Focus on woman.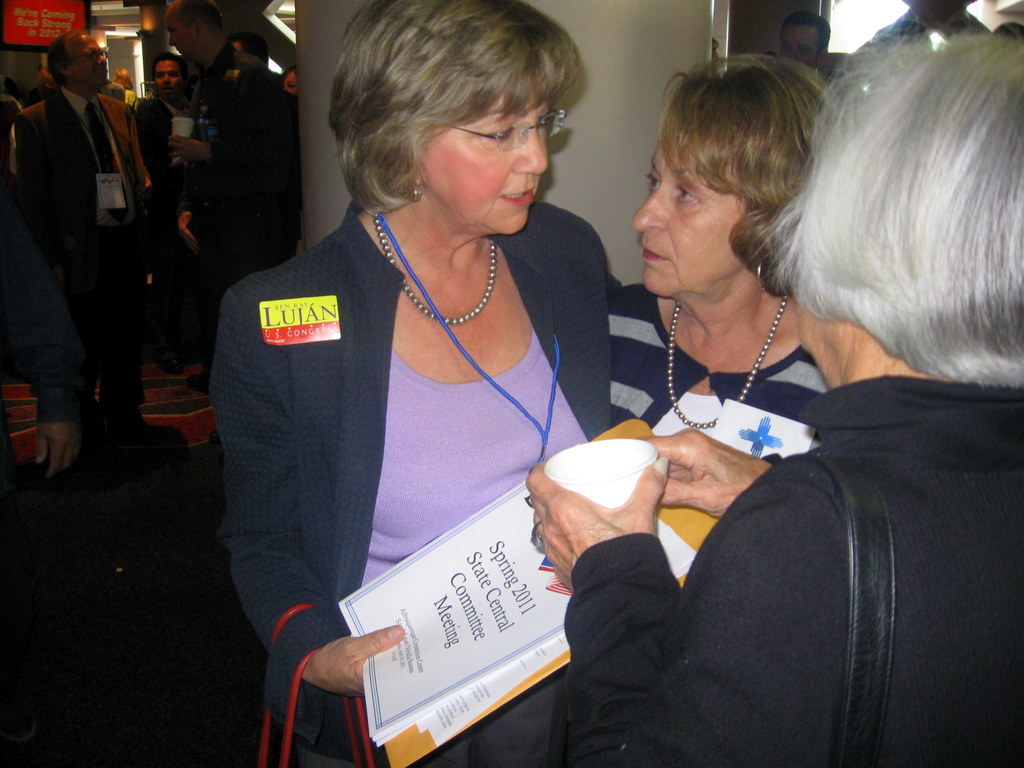
Focused at <bbox>213, 0, 603, 767</bbox>.
